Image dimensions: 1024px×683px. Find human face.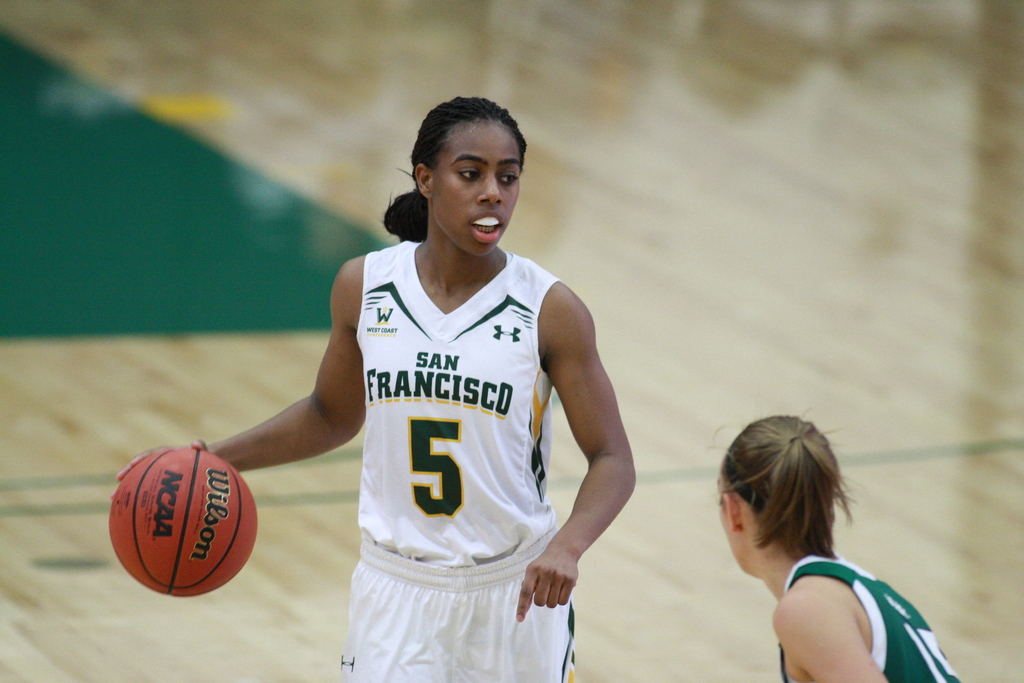
x1=433 y1=111 x2=521 y2=259.
